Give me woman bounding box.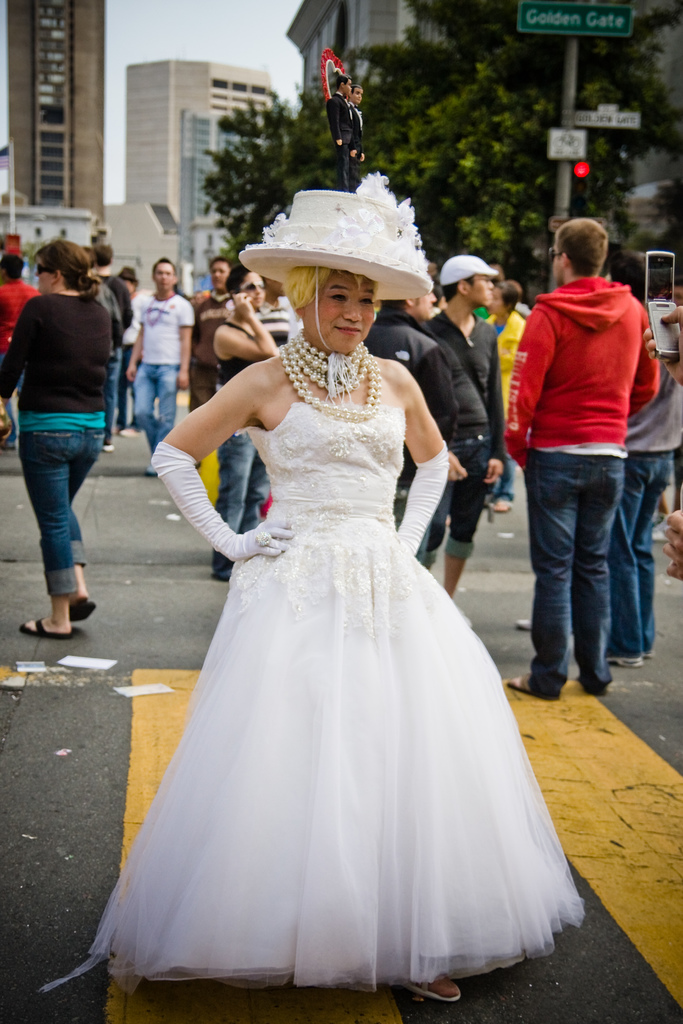
x1=208 y1=265 x2=279 y2=588.
